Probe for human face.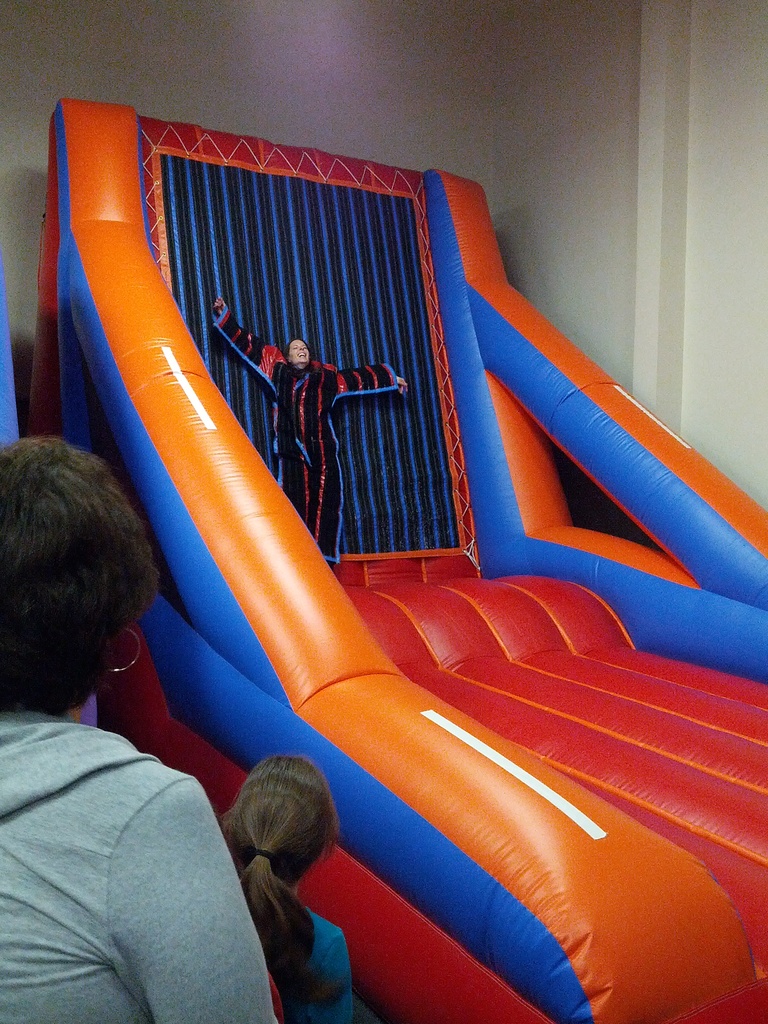
Probe result: left=289, top=338, right=310, bottom=364.
